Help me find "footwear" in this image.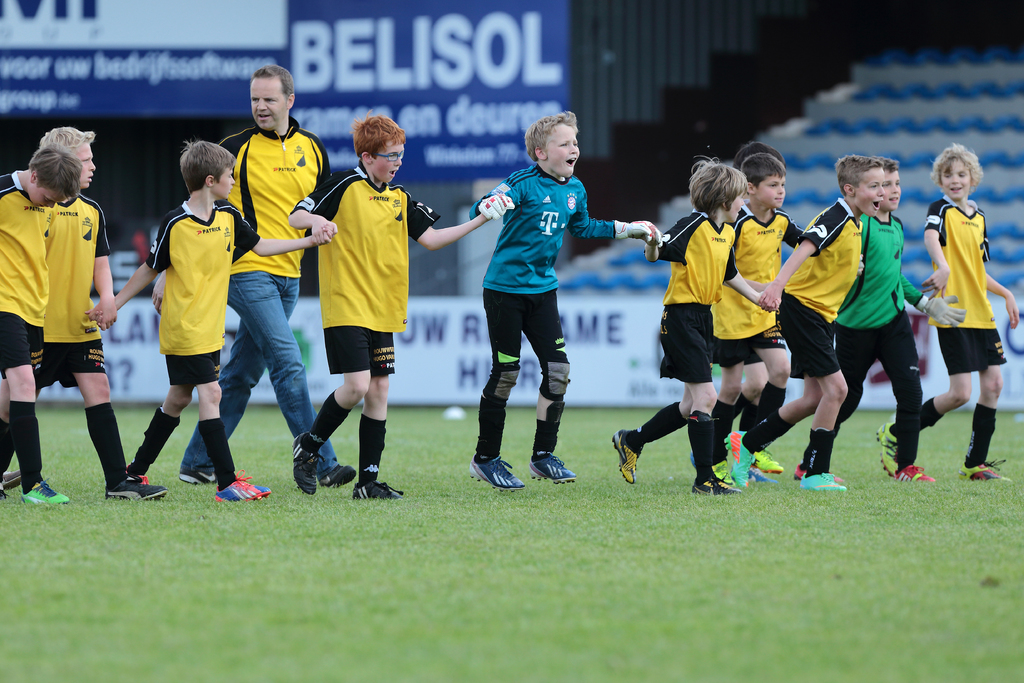
Found it: detection(107, 476, 168, 504).
